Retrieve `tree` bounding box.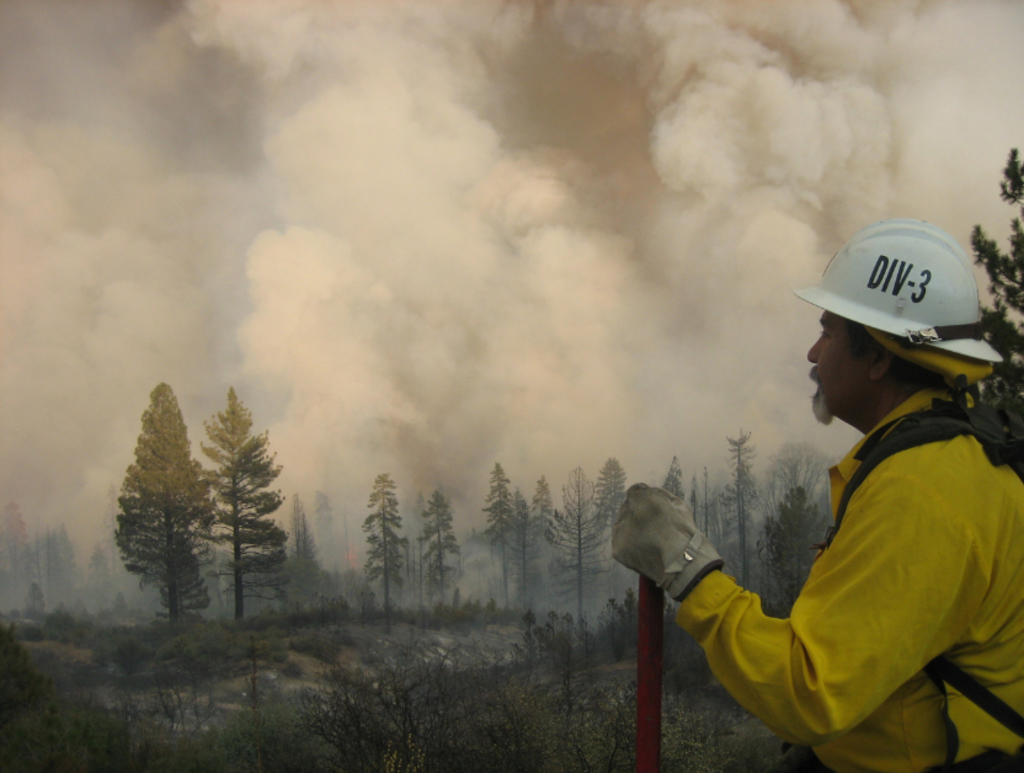
Bounding box: 964 143 1023 441.
